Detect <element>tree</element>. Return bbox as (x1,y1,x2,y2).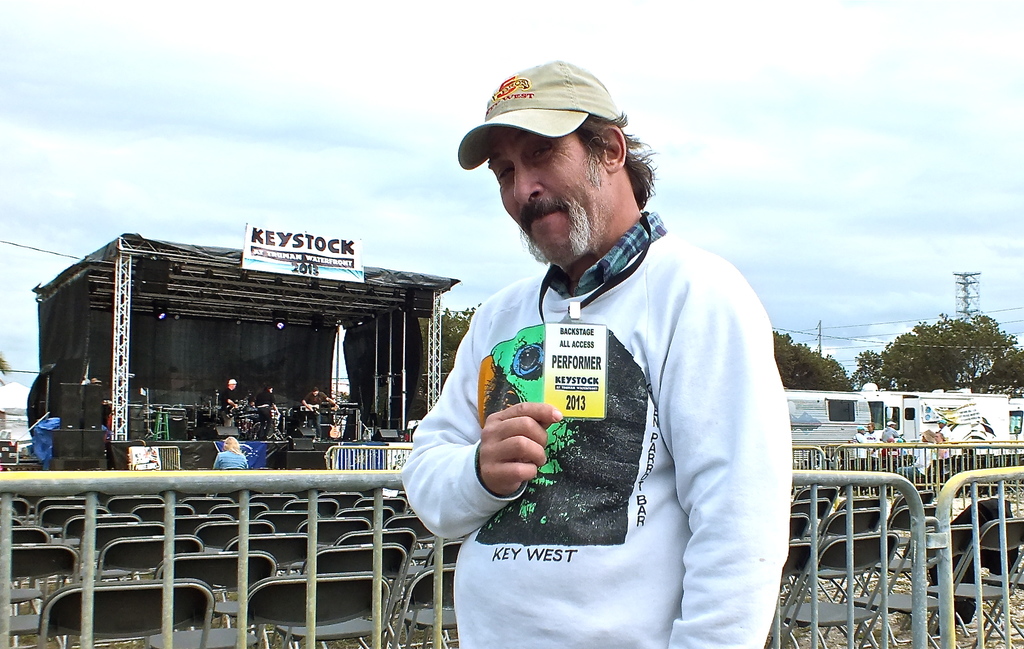
(869,294,1013,399).
